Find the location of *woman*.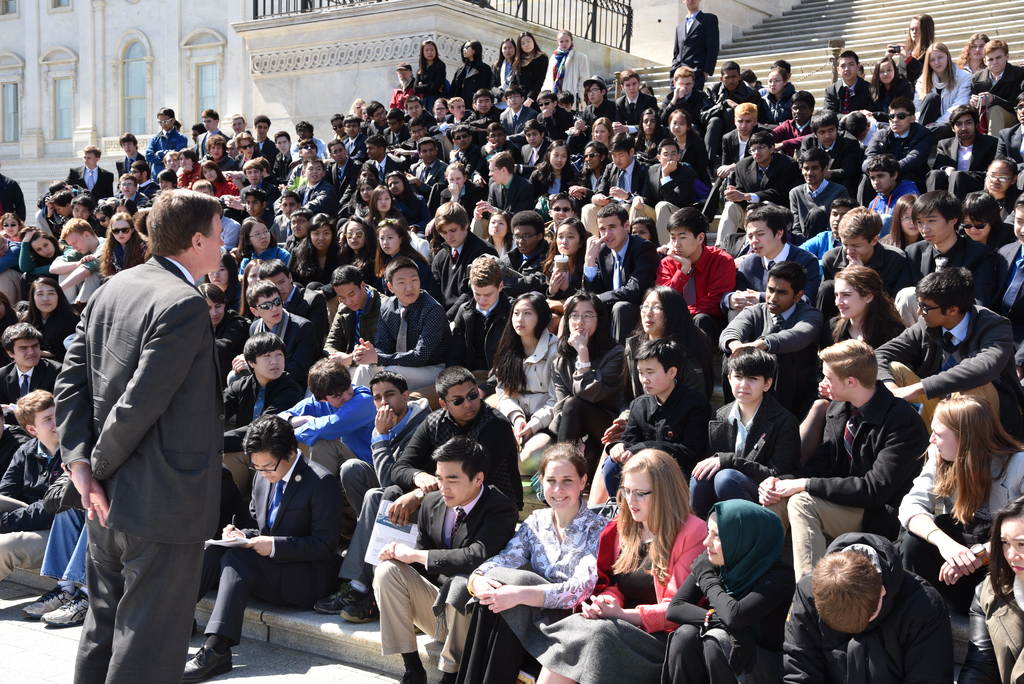
Location: select_region(509, 31, 548, 100).
